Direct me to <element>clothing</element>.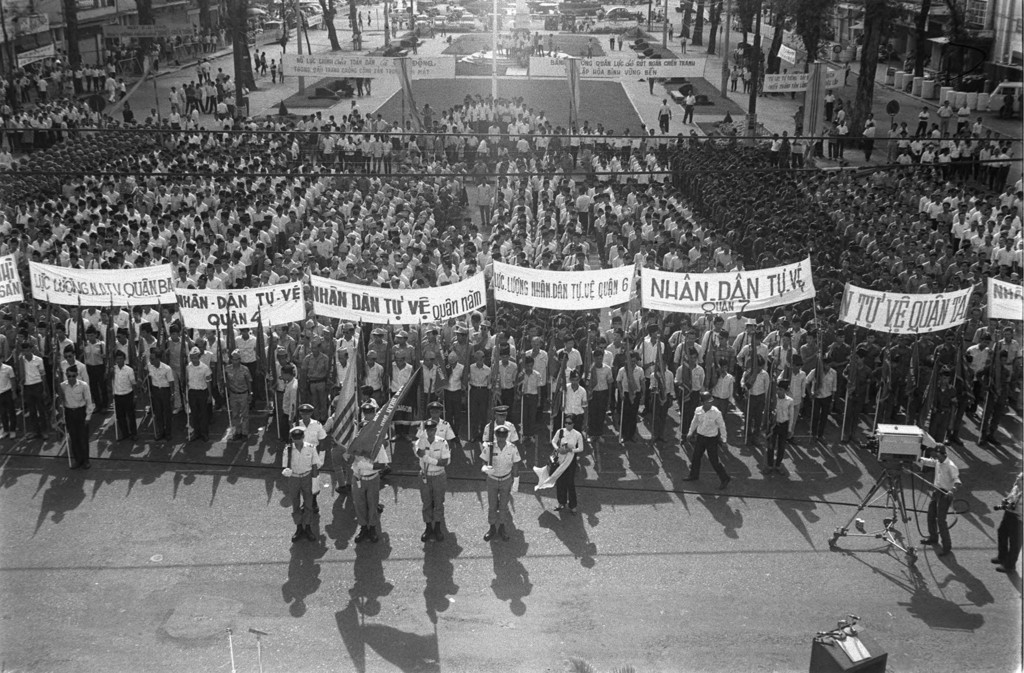
Direction: locate(396, 365, 415, 420).
